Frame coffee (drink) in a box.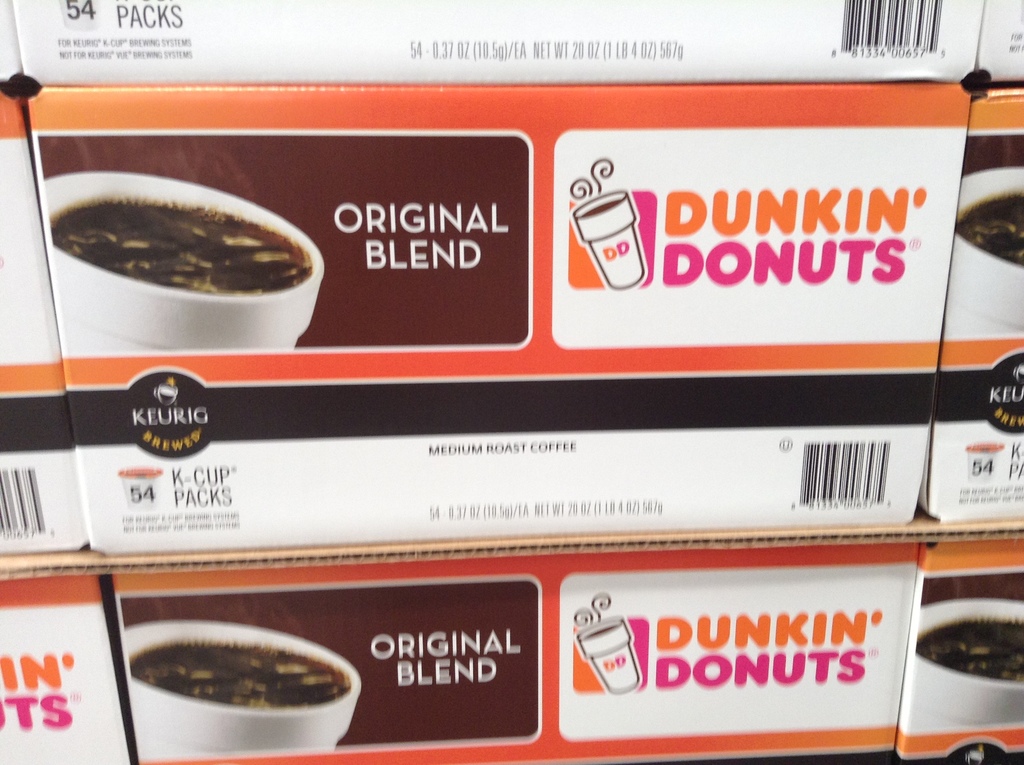
28,167,354,364.
